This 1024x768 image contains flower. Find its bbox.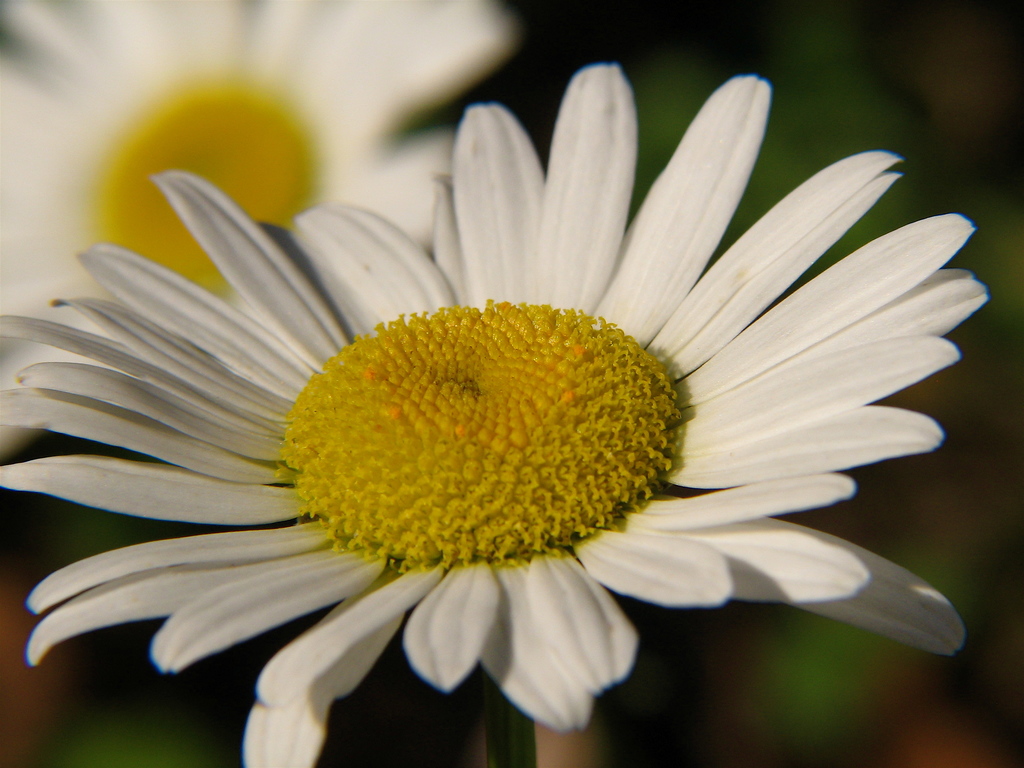
0,0,515,468.
